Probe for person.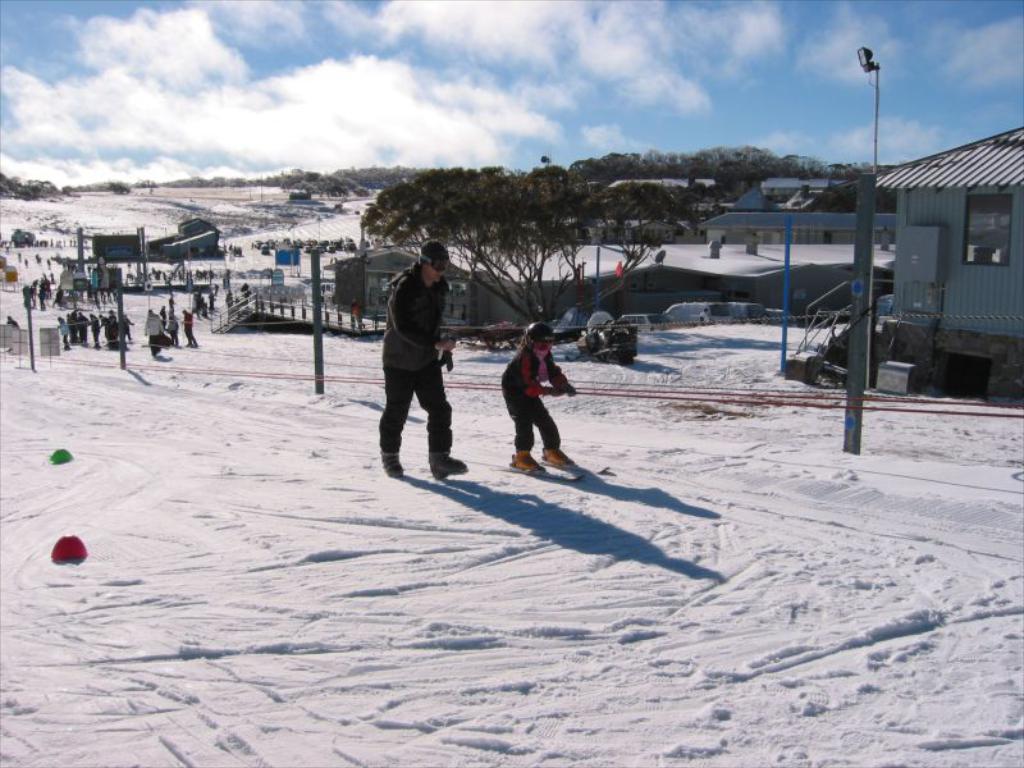
Probe result: bbox=(9, 315, 19, 328).
